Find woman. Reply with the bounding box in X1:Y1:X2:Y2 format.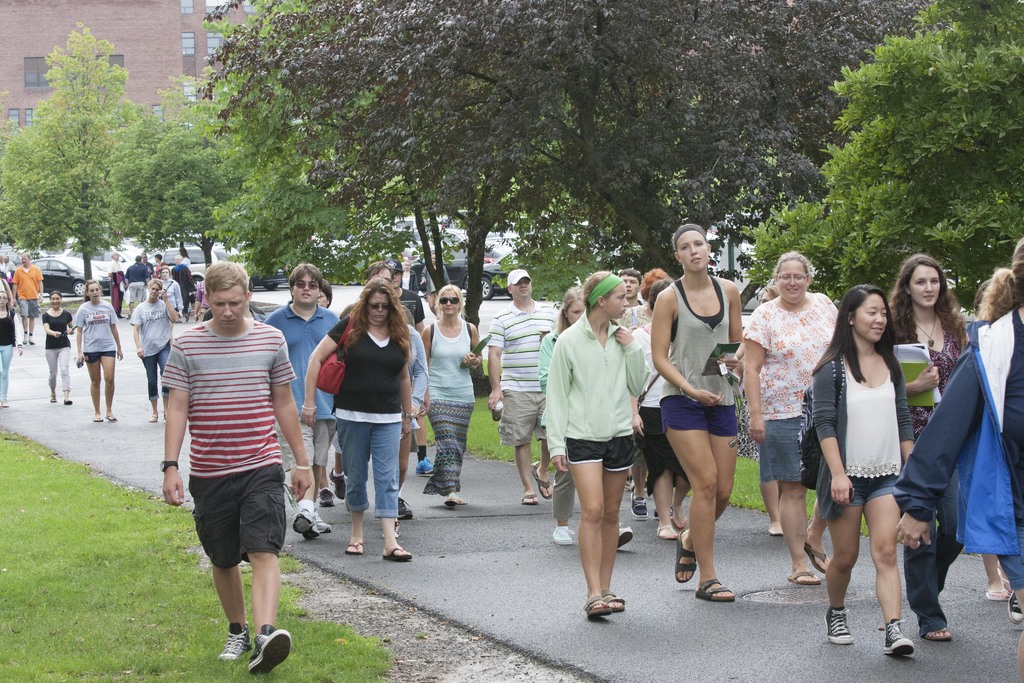
299:279:415:563.
